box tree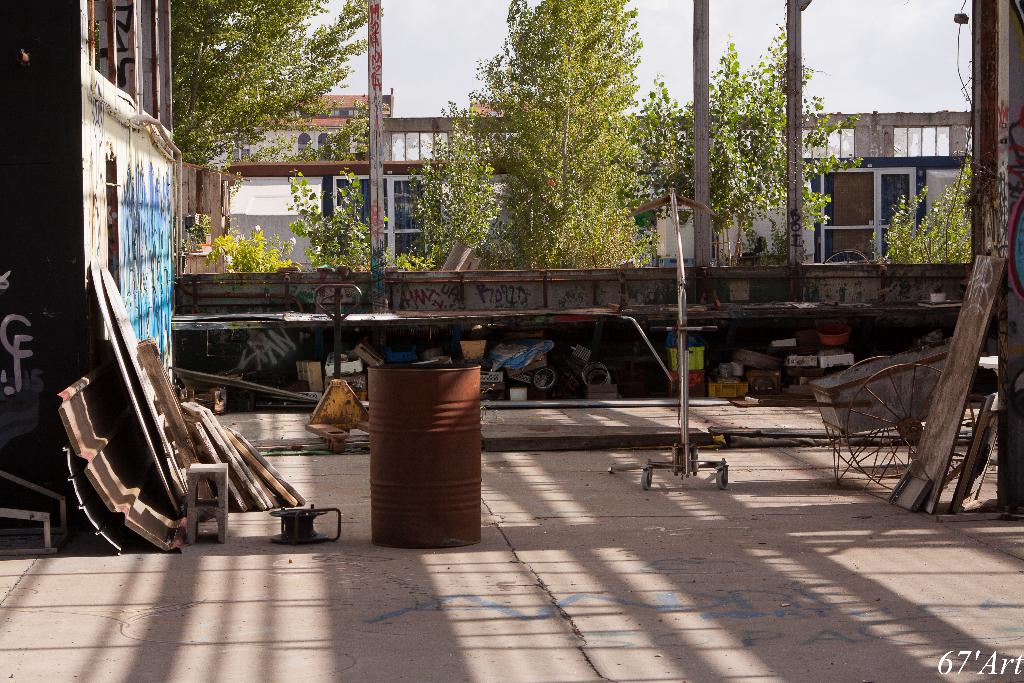
x1=886 y1=163 x2=991 y2=269
